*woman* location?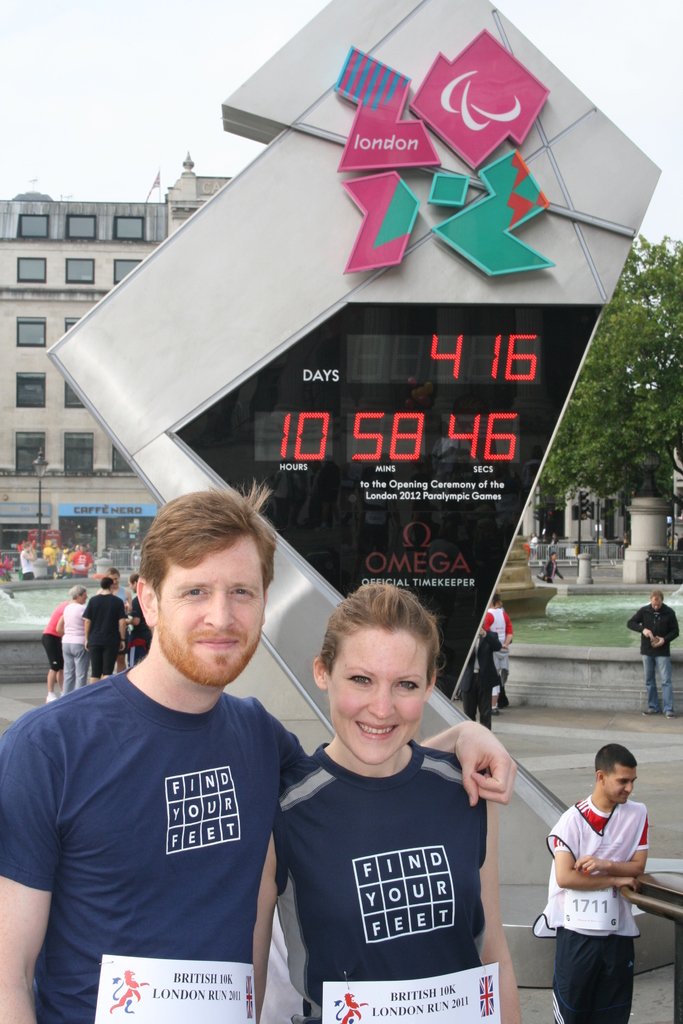
<bbox>257, 597, 529, 1016</bbox>
